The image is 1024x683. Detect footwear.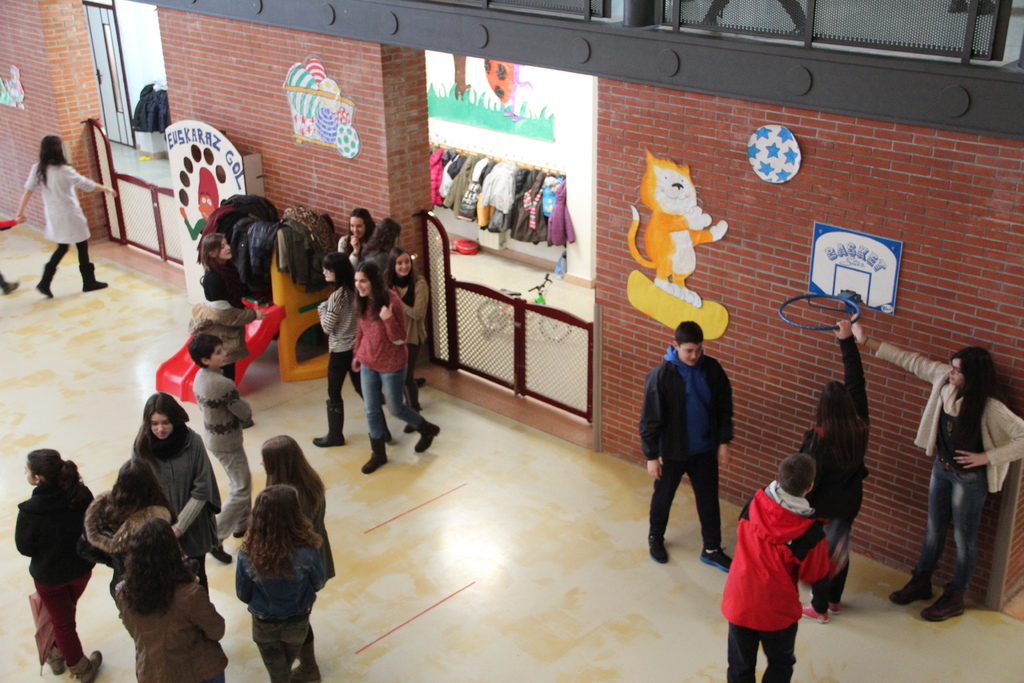
Detection: 404/375/427/423.
